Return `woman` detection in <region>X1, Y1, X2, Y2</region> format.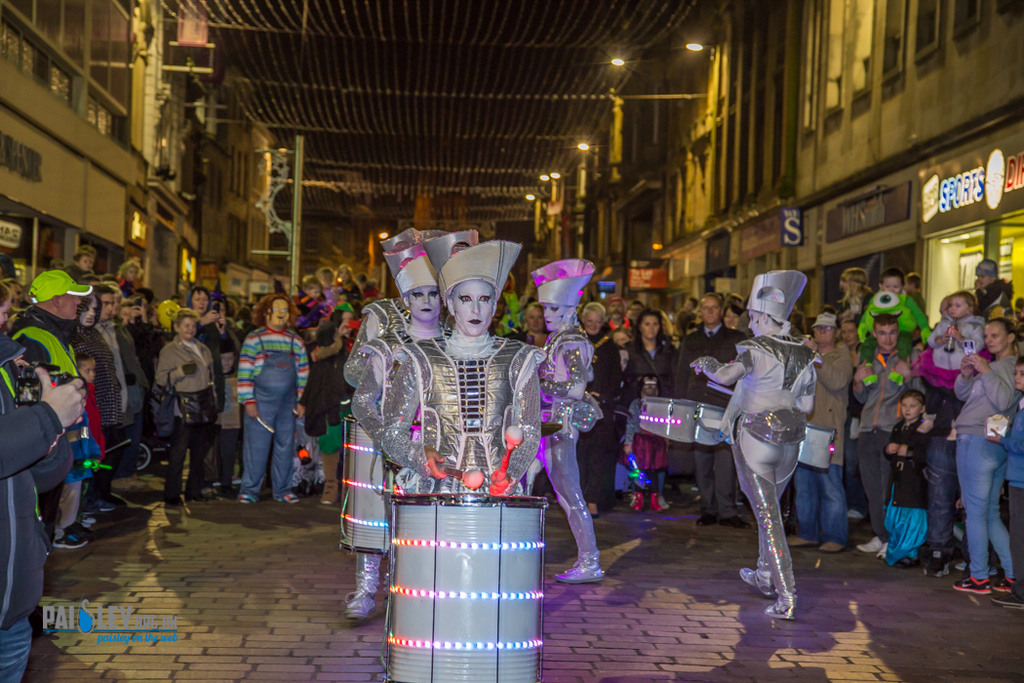
<region>151, 303, 226, 514</region>.
